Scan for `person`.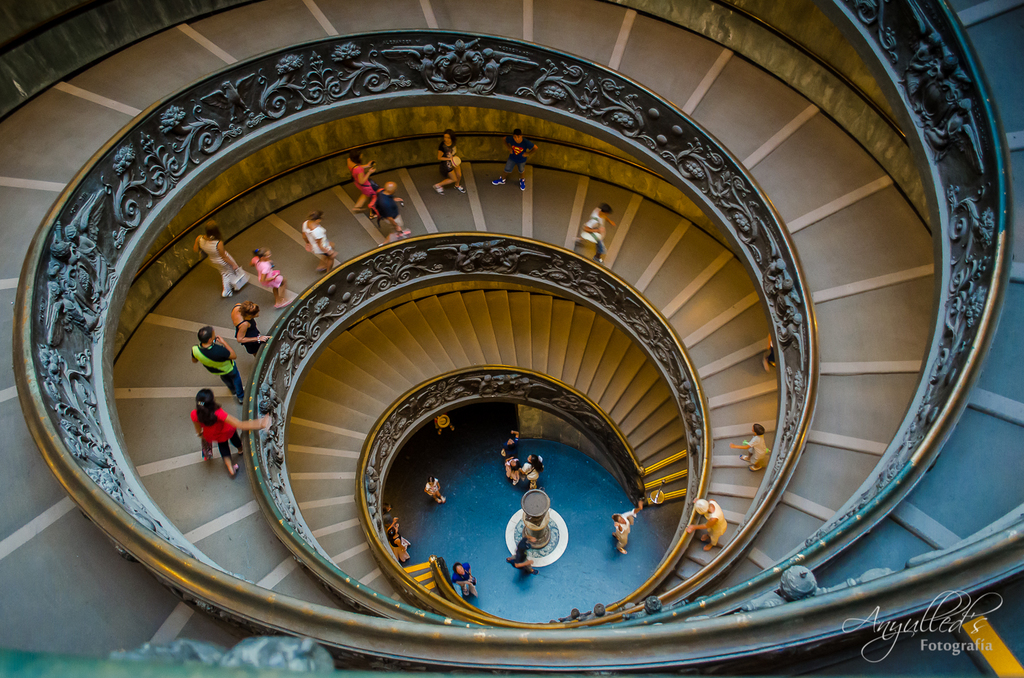
Scan result: <bbox>185, 379, 271, 475</bbox>.
